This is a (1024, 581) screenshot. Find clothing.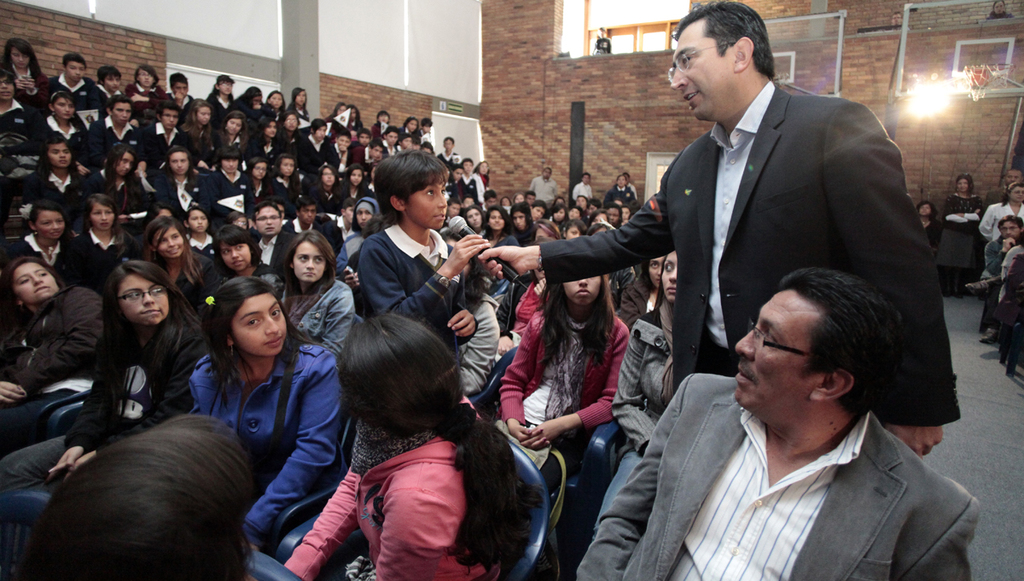
Bounding box: {"x1": 282, "y1": 393, "x2": 504, "y2": 580}.
